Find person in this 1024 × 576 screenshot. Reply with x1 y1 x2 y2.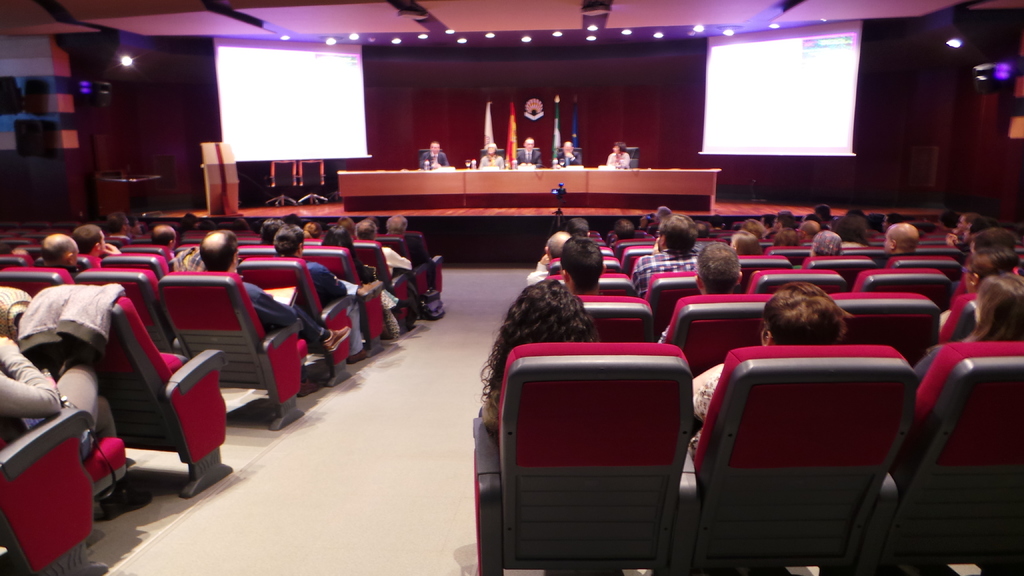
604 143 630 171.
